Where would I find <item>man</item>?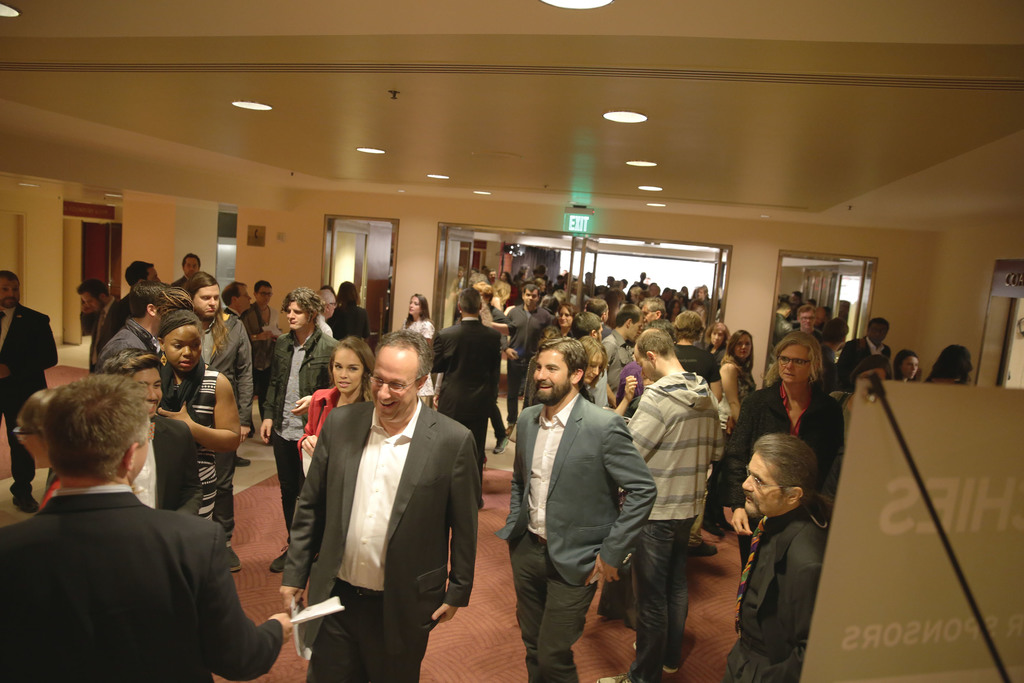
At left=500, top=284, right=556, bottom=446.
